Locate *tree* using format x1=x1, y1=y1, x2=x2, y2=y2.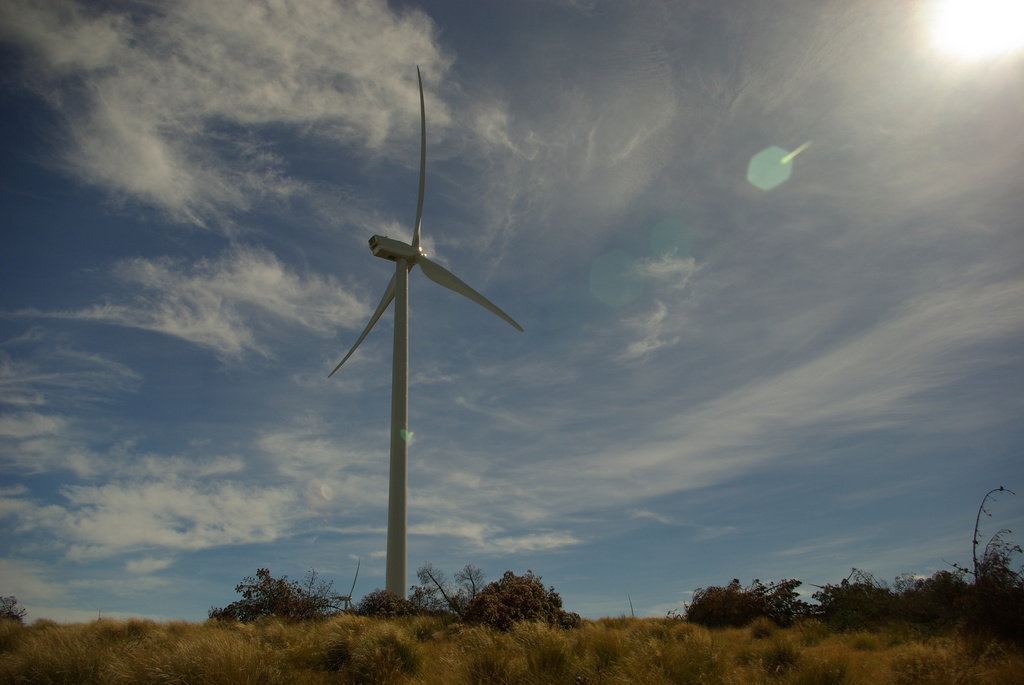
x1=209, y1=563, x2=346, y2=631.
